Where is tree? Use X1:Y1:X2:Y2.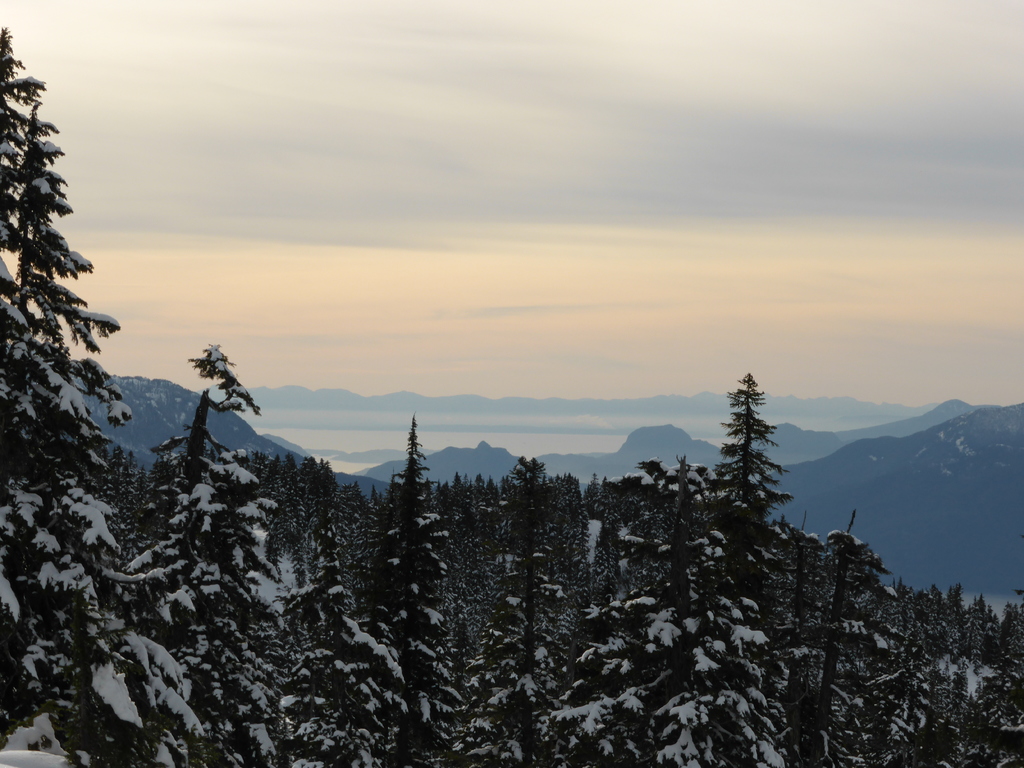
707:359:809:577.
